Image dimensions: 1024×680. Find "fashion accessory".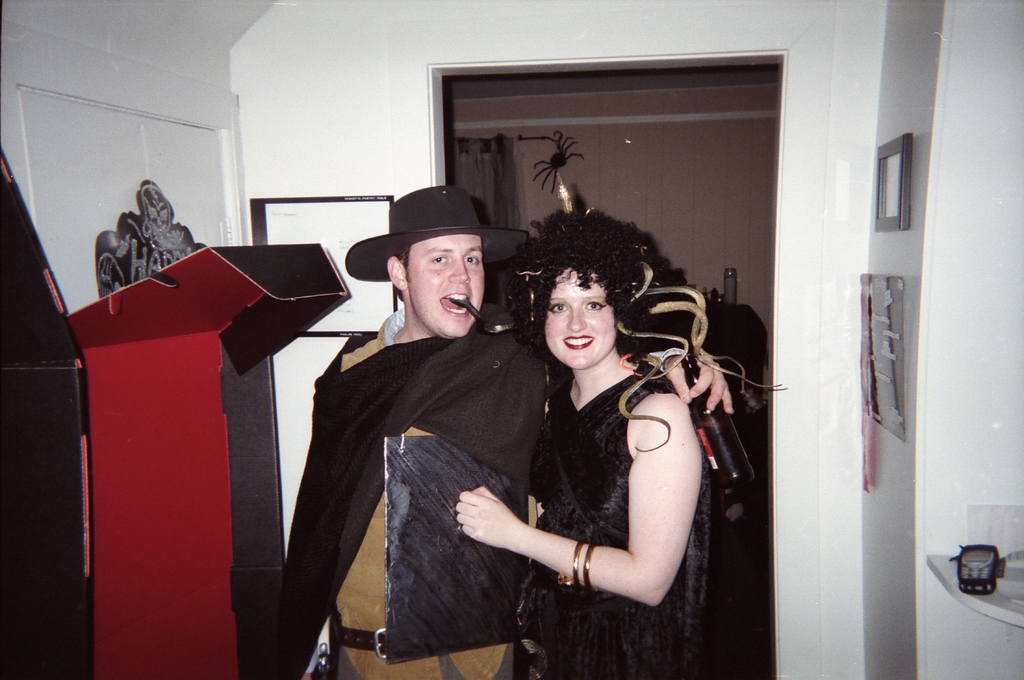
l=344, t=183, r=531, b=283.
